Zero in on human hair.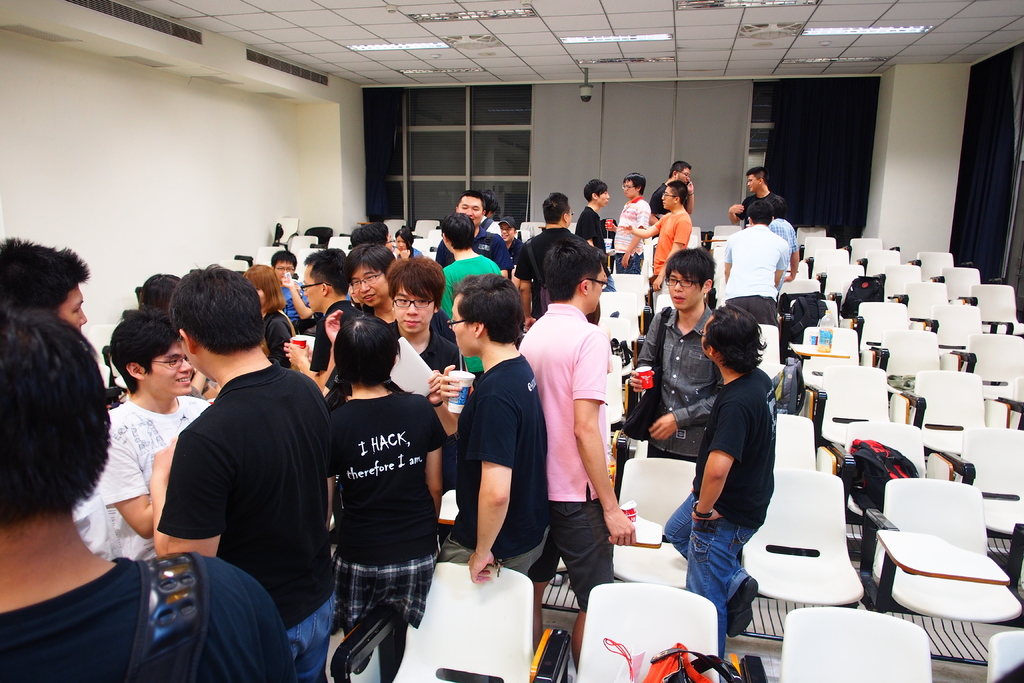
Zeroed in: box=[241, 265, 285, 316].
